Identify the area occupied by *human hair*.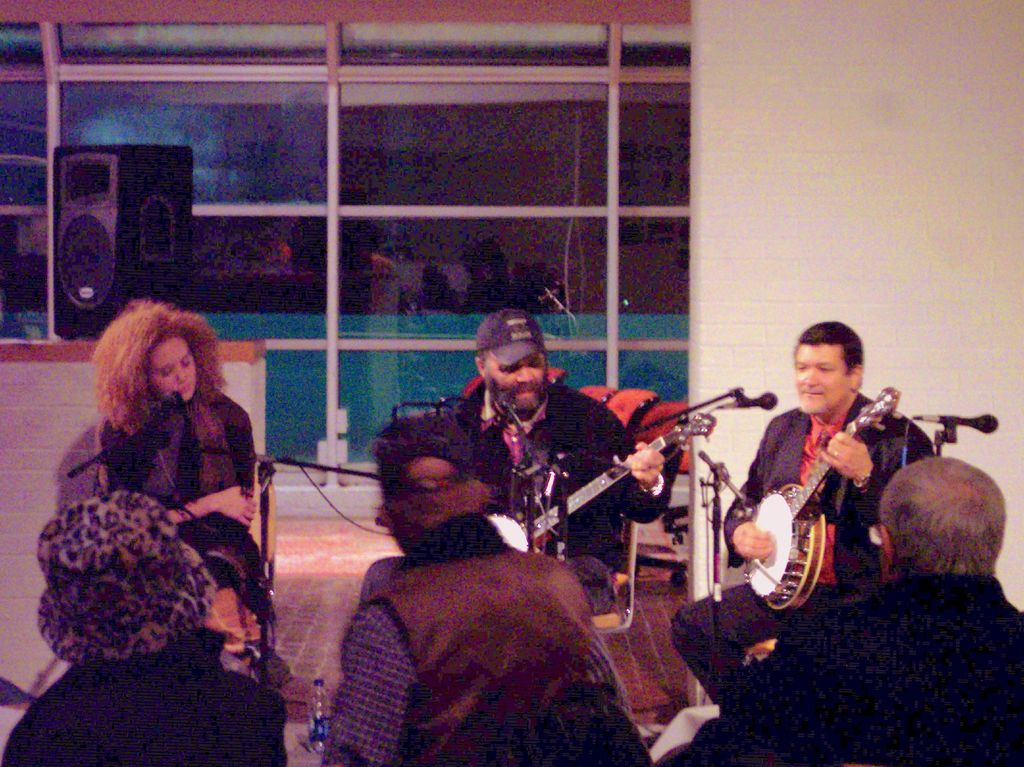
Area: region(479, 349, 493, 363).
